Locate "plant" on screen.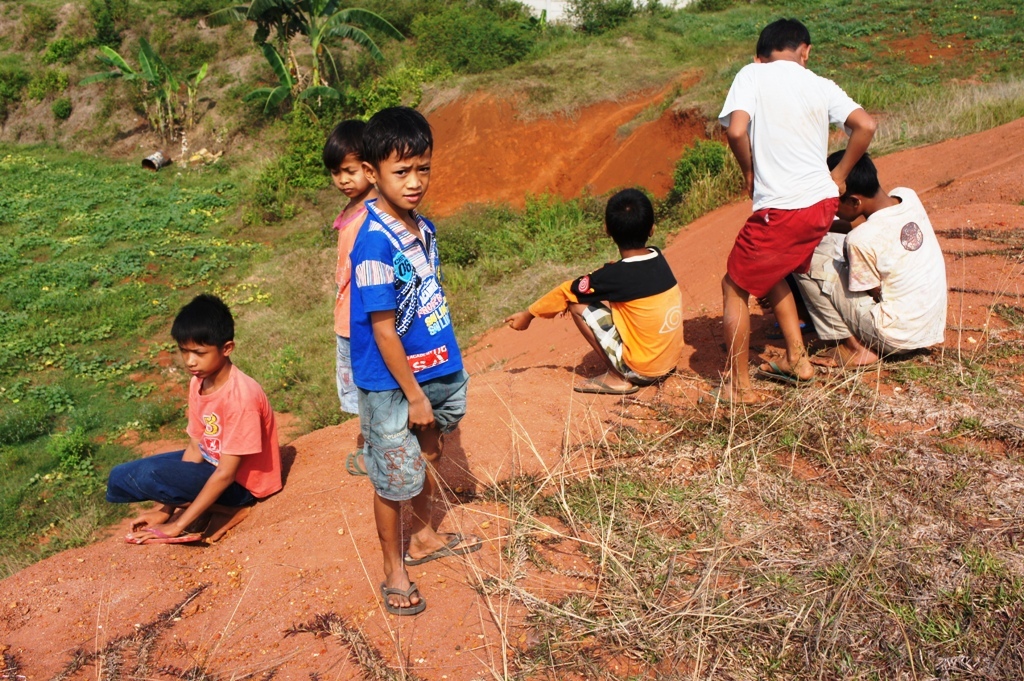
On screen at select_region(0, 3, 67, 130).
